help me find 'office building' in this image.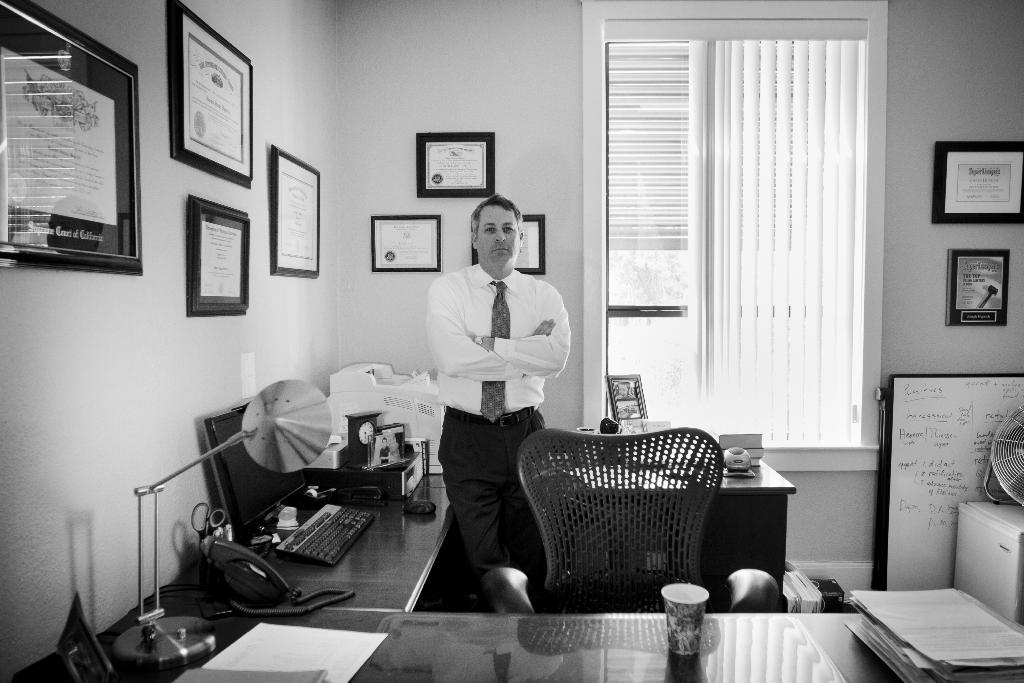
Found it: {"left": 67, "top": 13, "right": 985, "bottom": 682}.
